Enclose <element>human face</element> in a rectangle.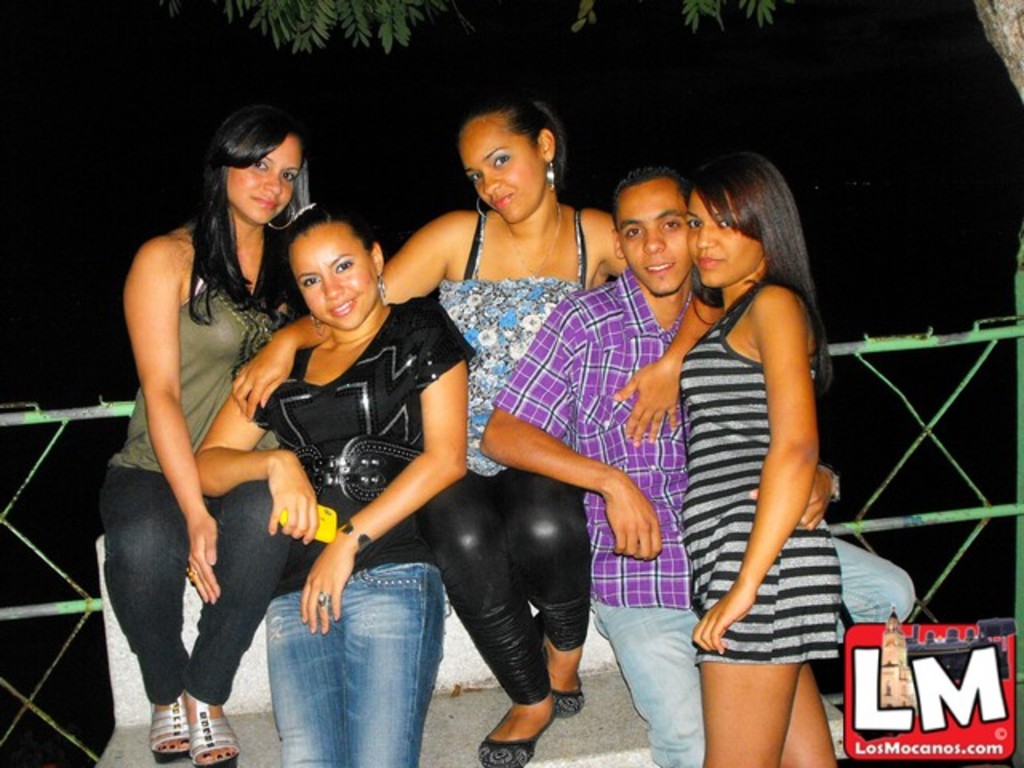
<region>229, 139, 299, 222</region>.
